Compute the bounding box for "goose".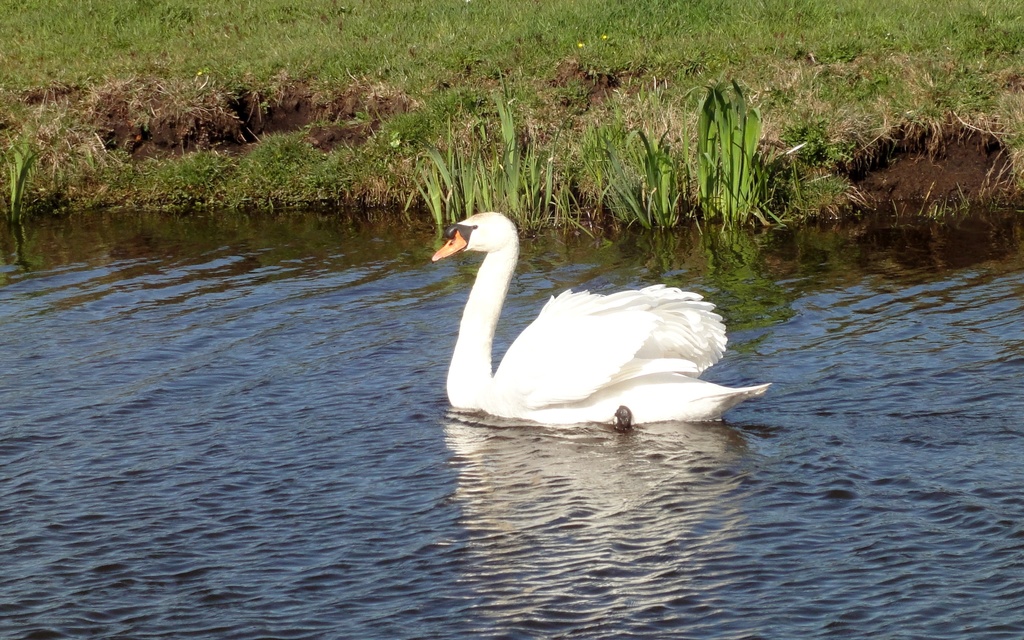
Rect(431, 205, 770, 423).
